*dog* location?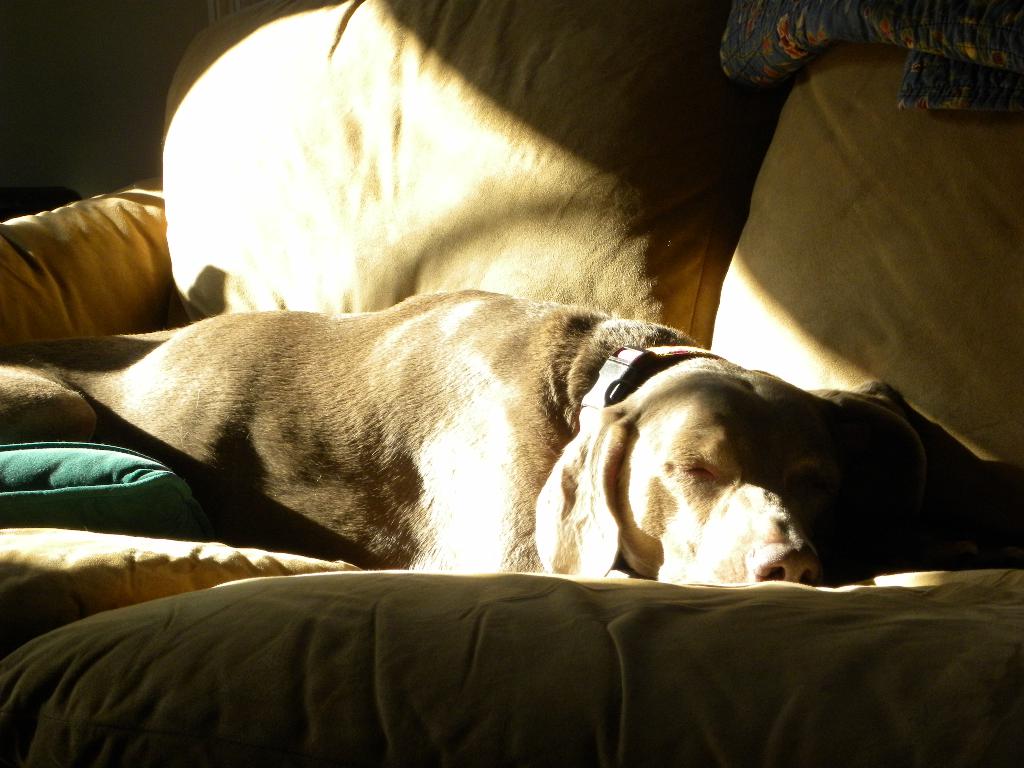
[x1=0, y1=286, x2=930, y2=585]
